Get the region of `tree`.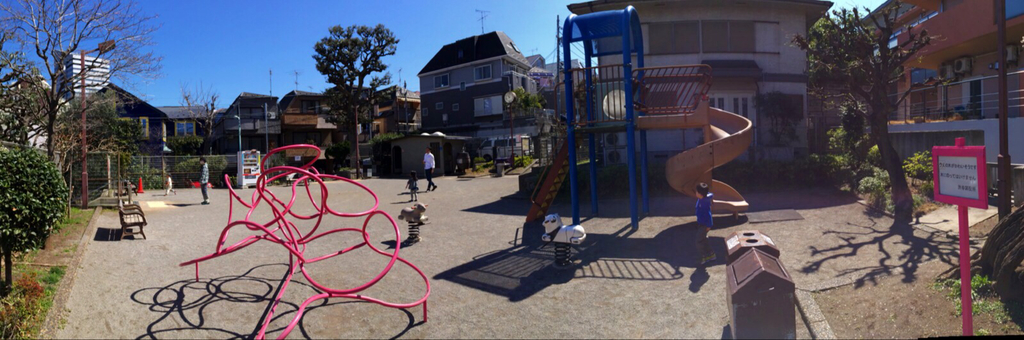
0, 0, 161, 164.
